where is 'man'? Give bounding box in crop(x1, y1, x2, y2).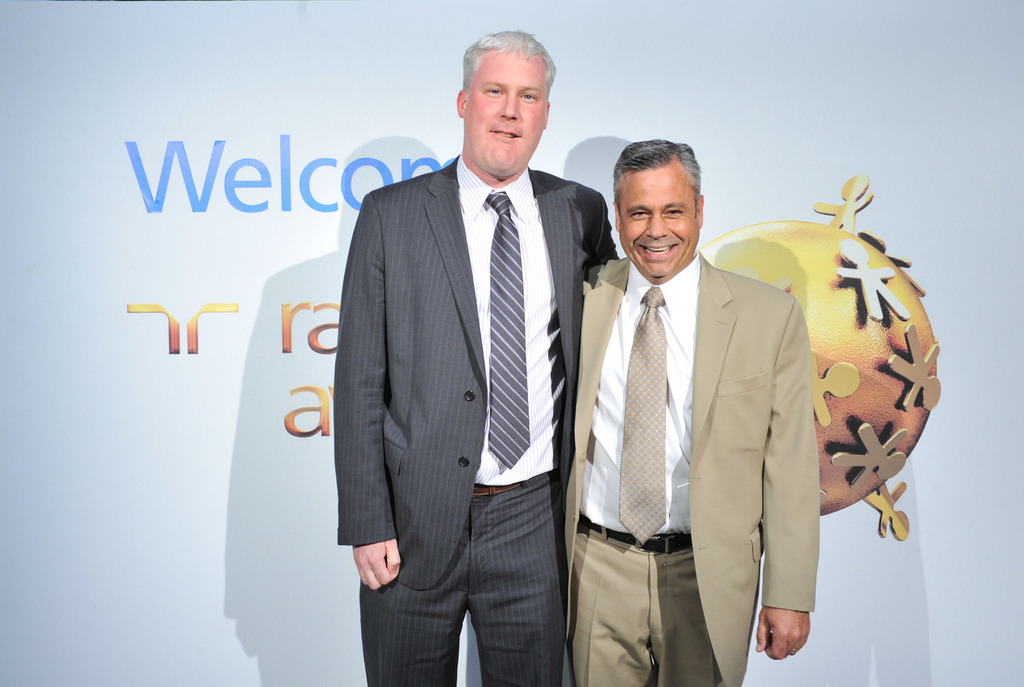
crop(337, 29, 601, 685).
